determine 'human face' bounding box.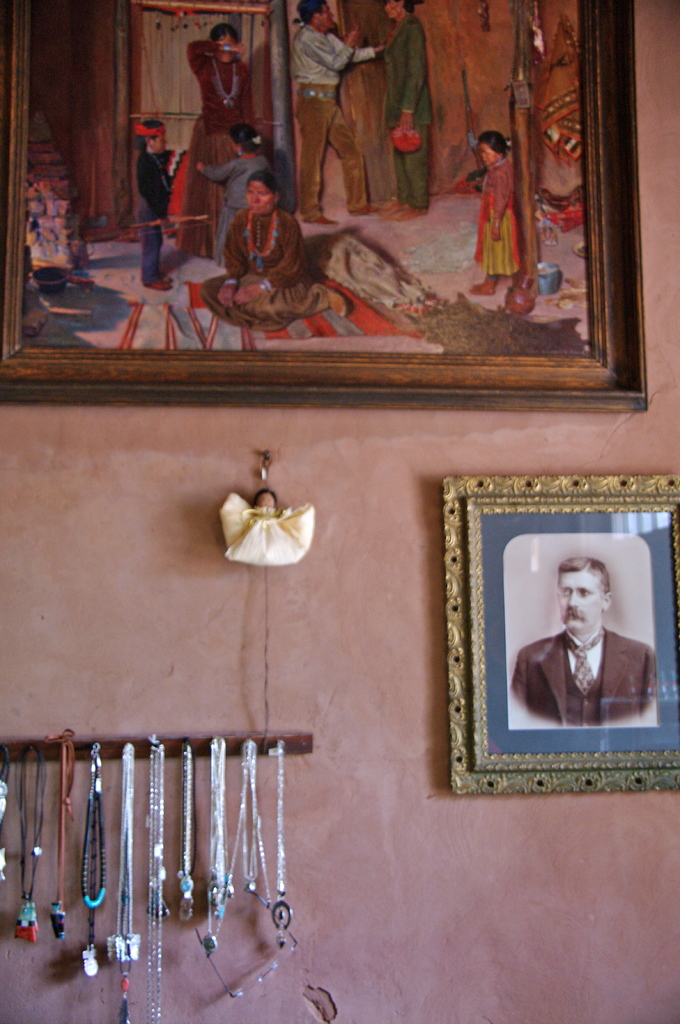
Determined: (left=559, top=573, right=601, bottom=641).
